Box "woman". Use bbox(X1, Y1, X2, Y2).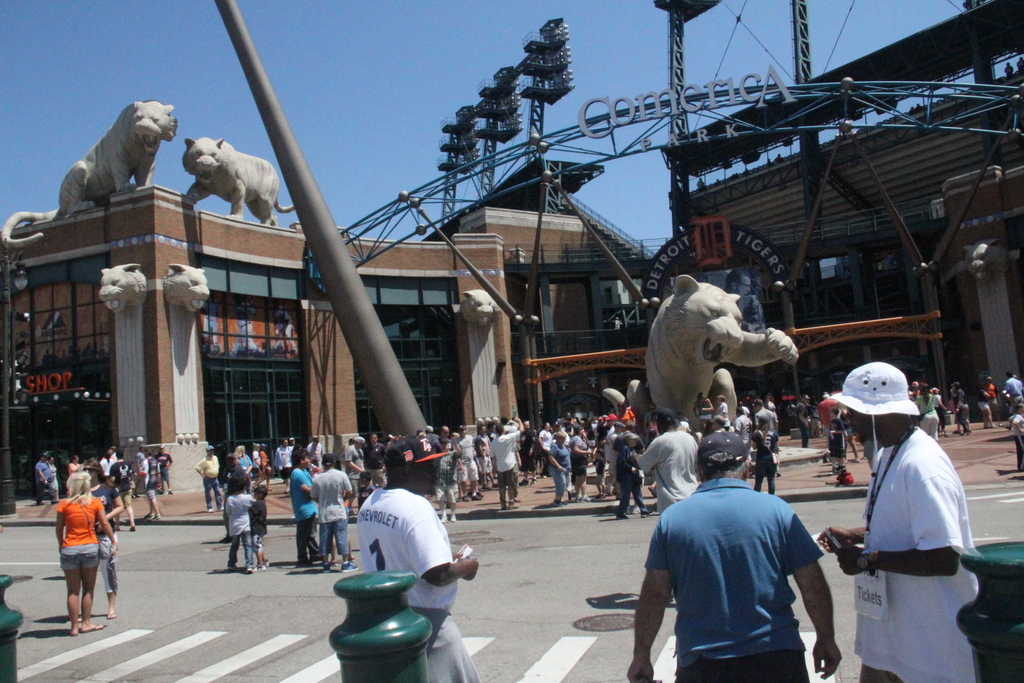
bbox(615, 399, 639, 432).
